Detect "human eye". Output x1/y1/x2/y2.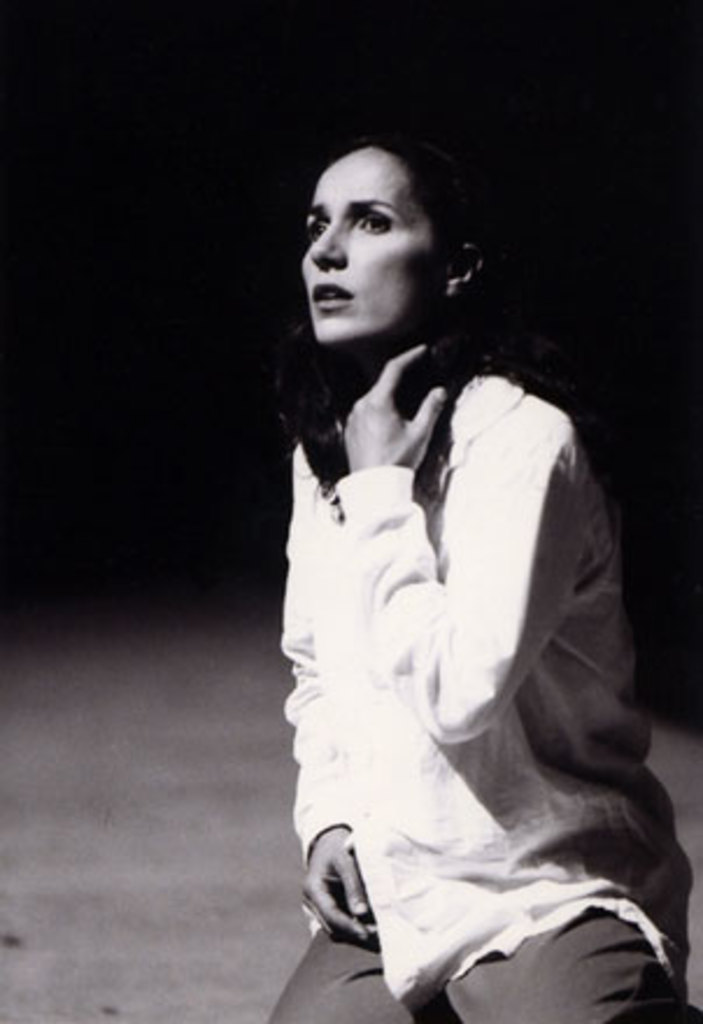
312/212/326/237.
